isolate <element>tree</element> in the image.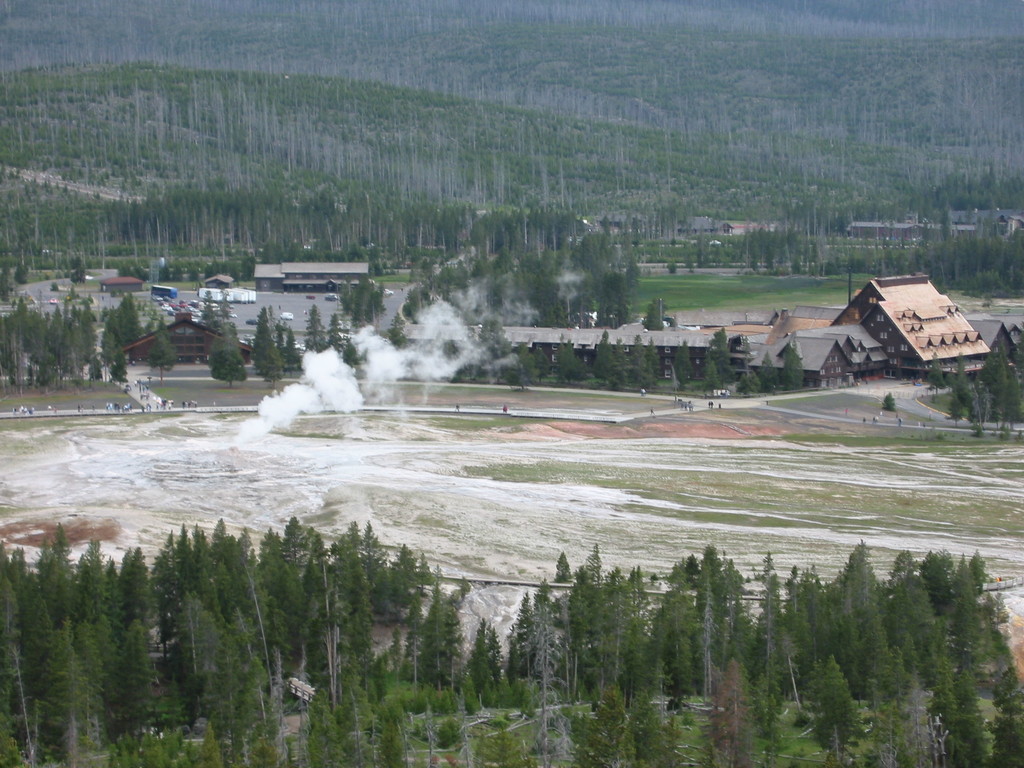
Isolated region: detection(447, 311, 515, 384).
